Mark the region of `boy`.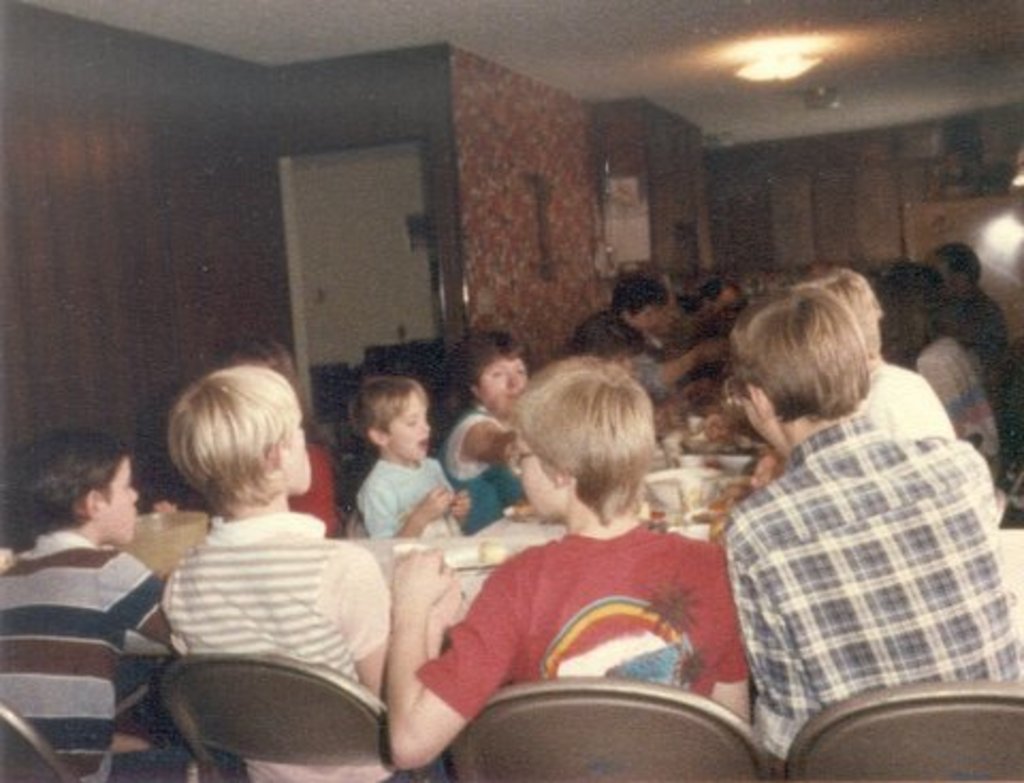
Region: l=162, t=365, r=390, b=781.
